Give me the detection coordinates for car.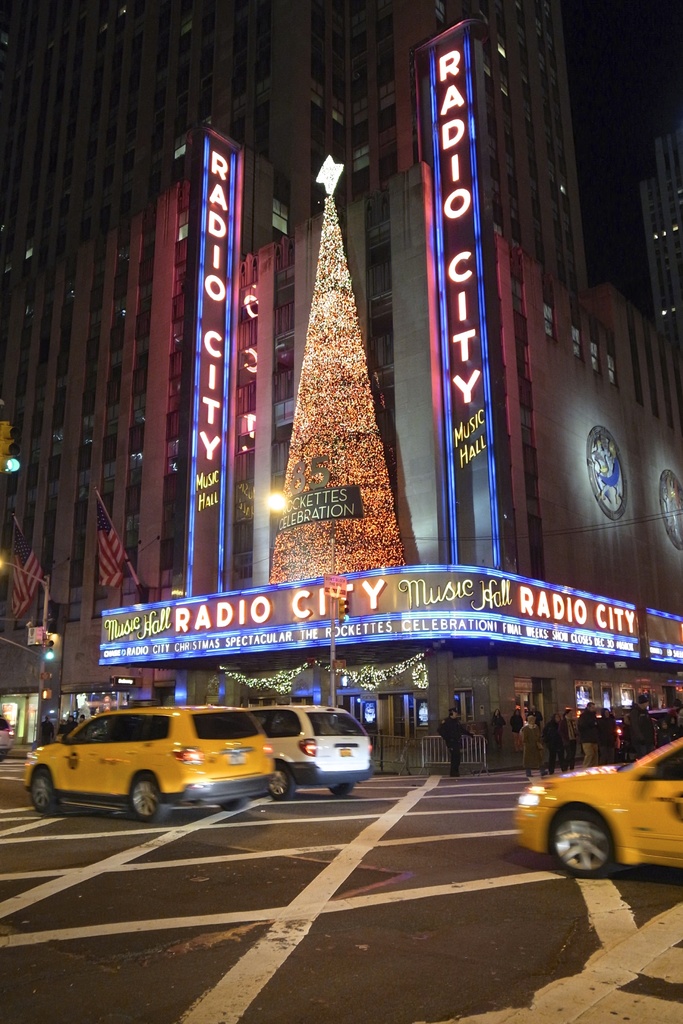
bbox=[253, 705, 377, 795].
